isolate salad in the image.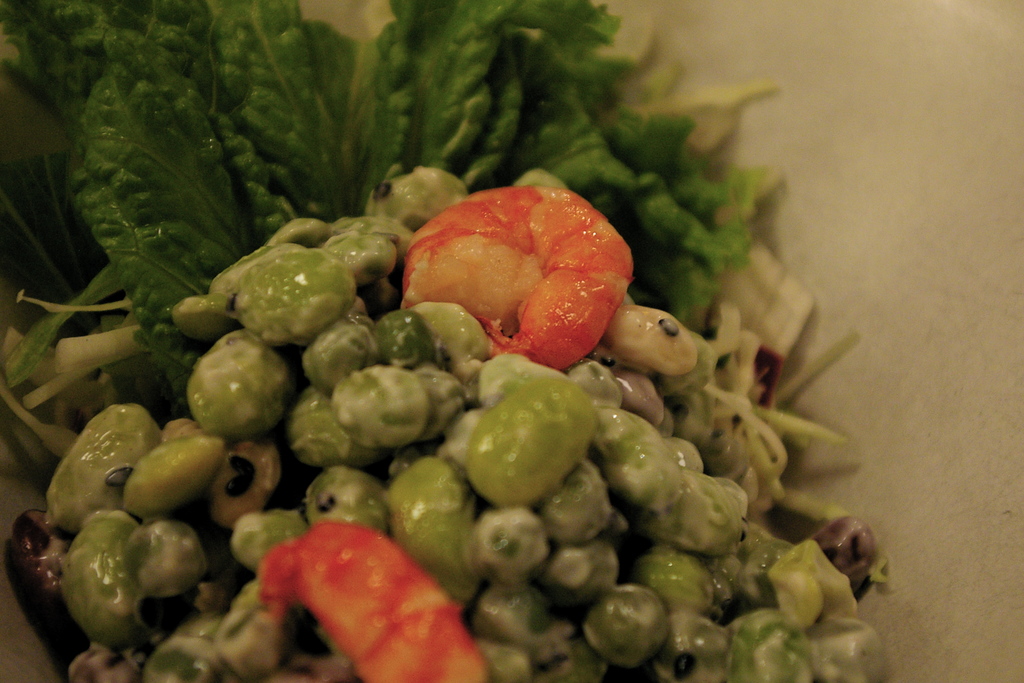
Isolated region: 0/0/893/682.
